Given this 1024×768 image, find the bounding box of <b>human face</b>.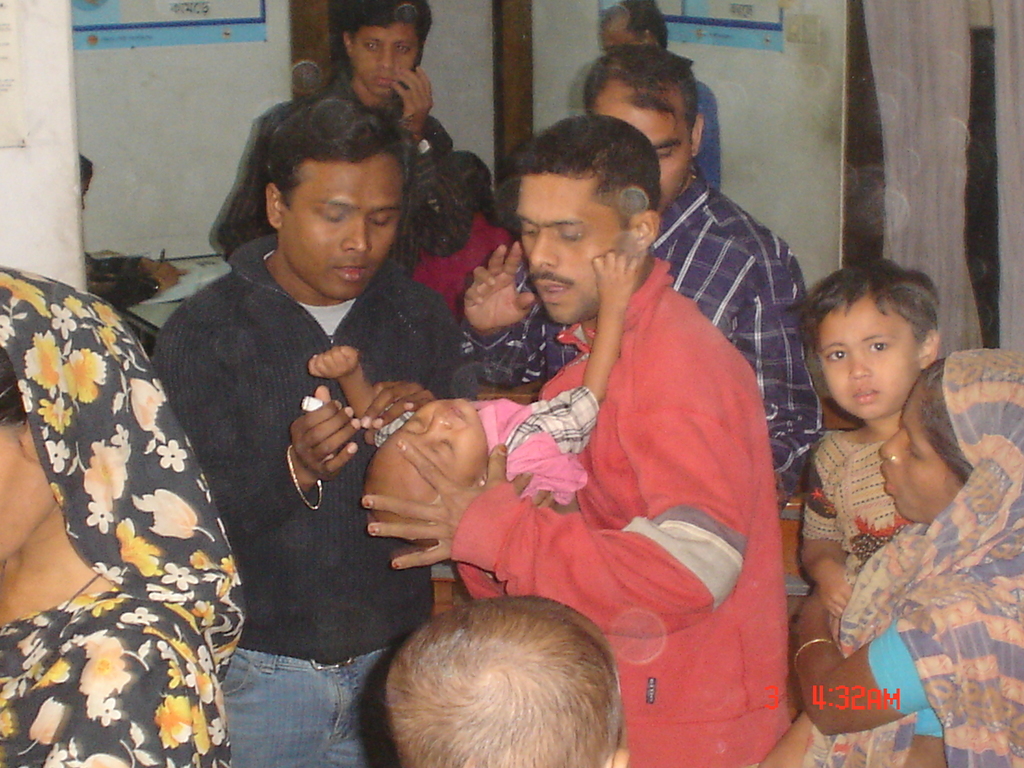
BBox(817, 296, 920, 422).
